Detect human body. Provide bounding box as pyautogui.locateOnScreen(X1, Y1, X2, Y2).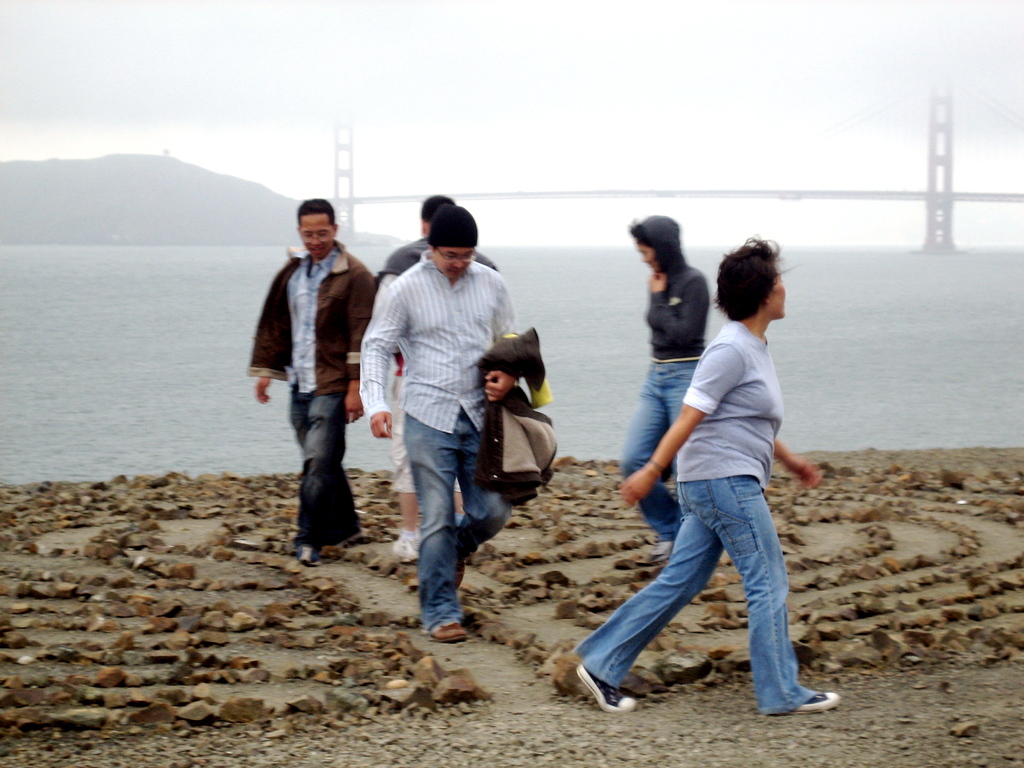
pyautogui.locateOnScreen(374, 236, 499, 564).
